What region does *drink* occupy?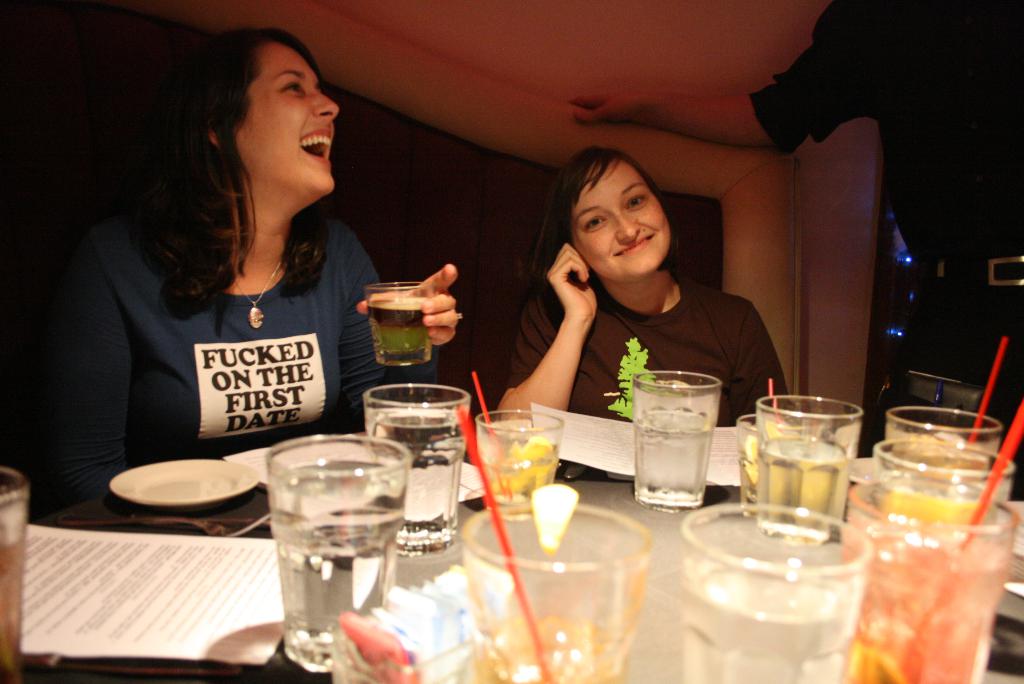
pyautogui.locateOnScreen(472, 506, 649, 682).
